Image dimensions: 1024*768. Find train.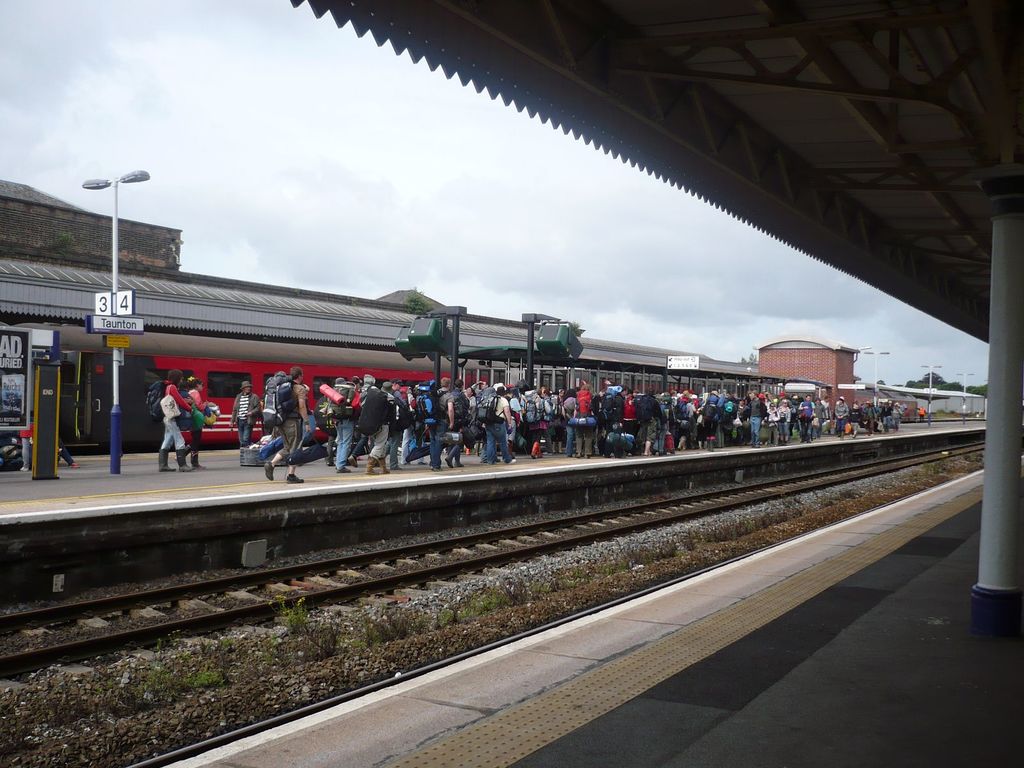
{"x1": 0, "y1": 324, "x2": 505, "y2": 458}.
